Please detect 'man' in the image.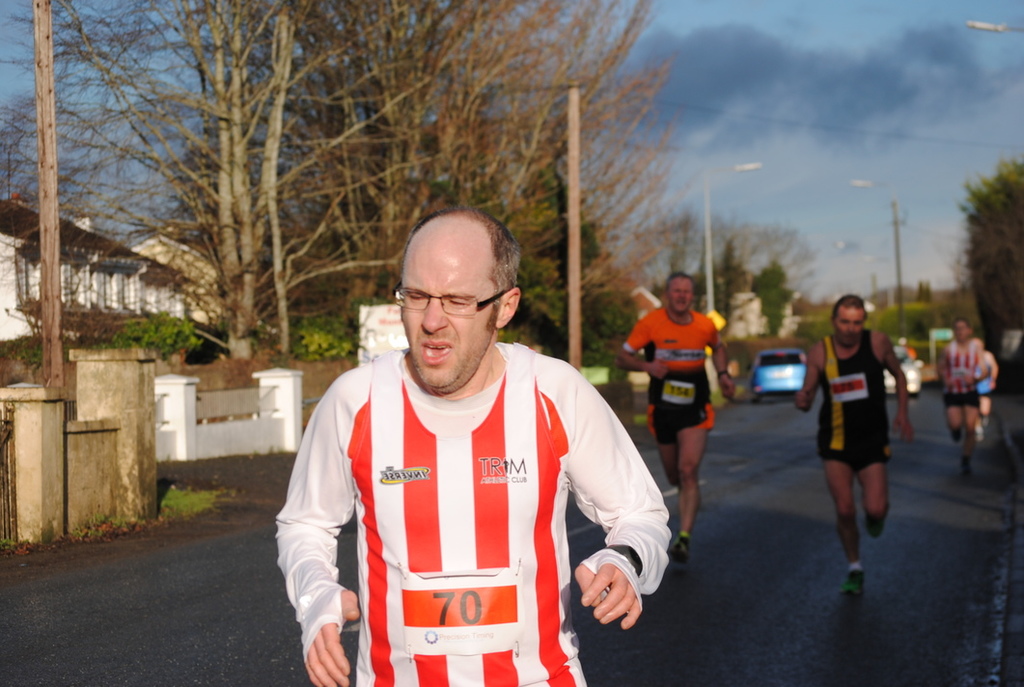
<region>291, 158, 649, 686</region>.
